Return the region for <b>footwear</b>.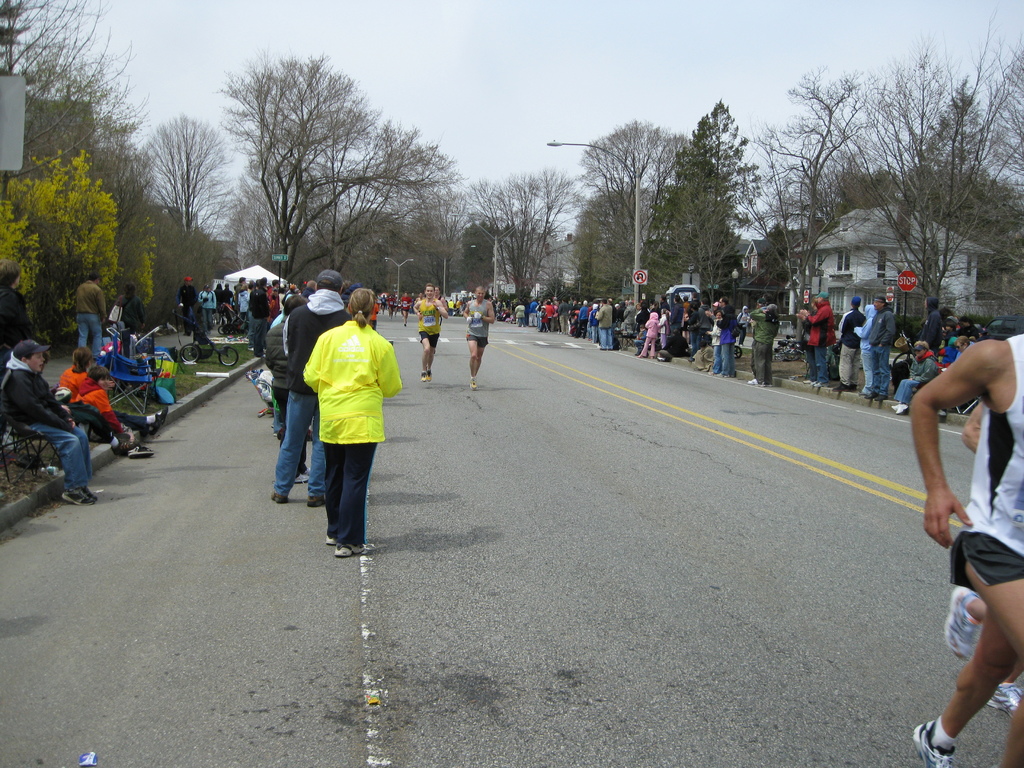
left=420, top=372, right=426, bottom=381.
